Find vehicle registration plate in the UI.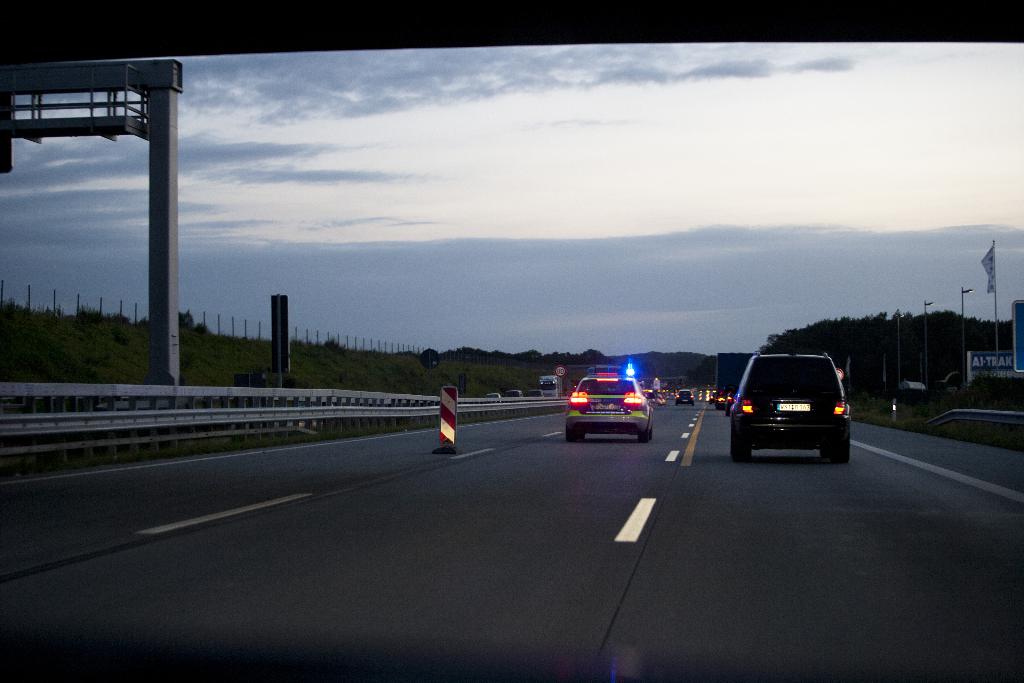
UI element at {"x1": 592, "y1": 401, "x2": 618, "y2": 410}.
